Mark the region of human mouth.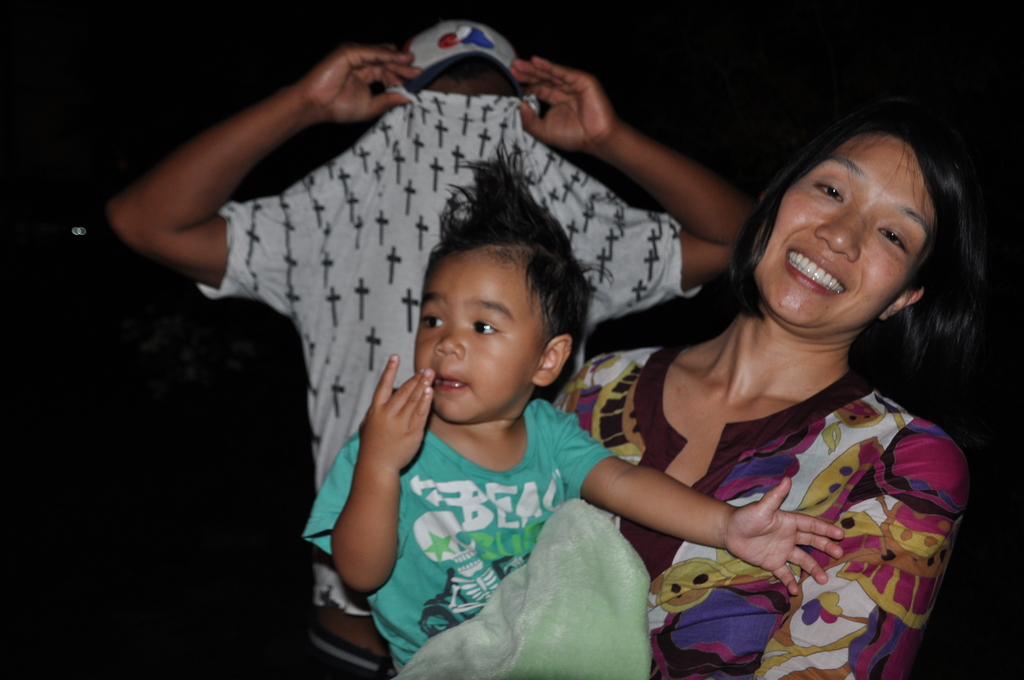
Region: 437,374,468,401.
